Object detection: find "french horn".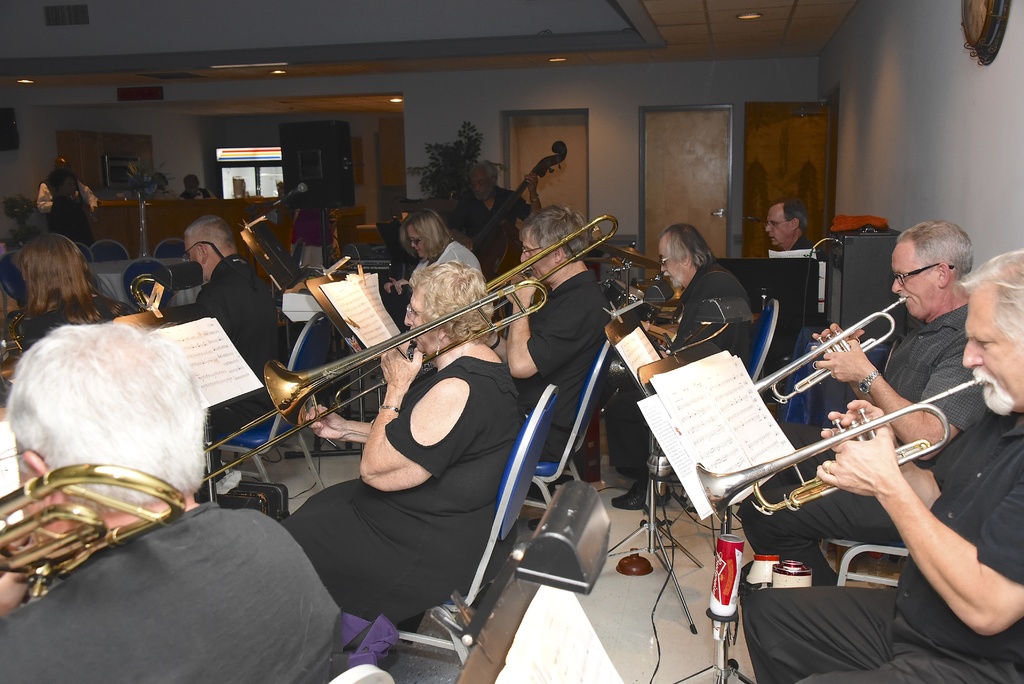
{"left": 0, "top": 460, "right": 191, "bottom": 592}.
